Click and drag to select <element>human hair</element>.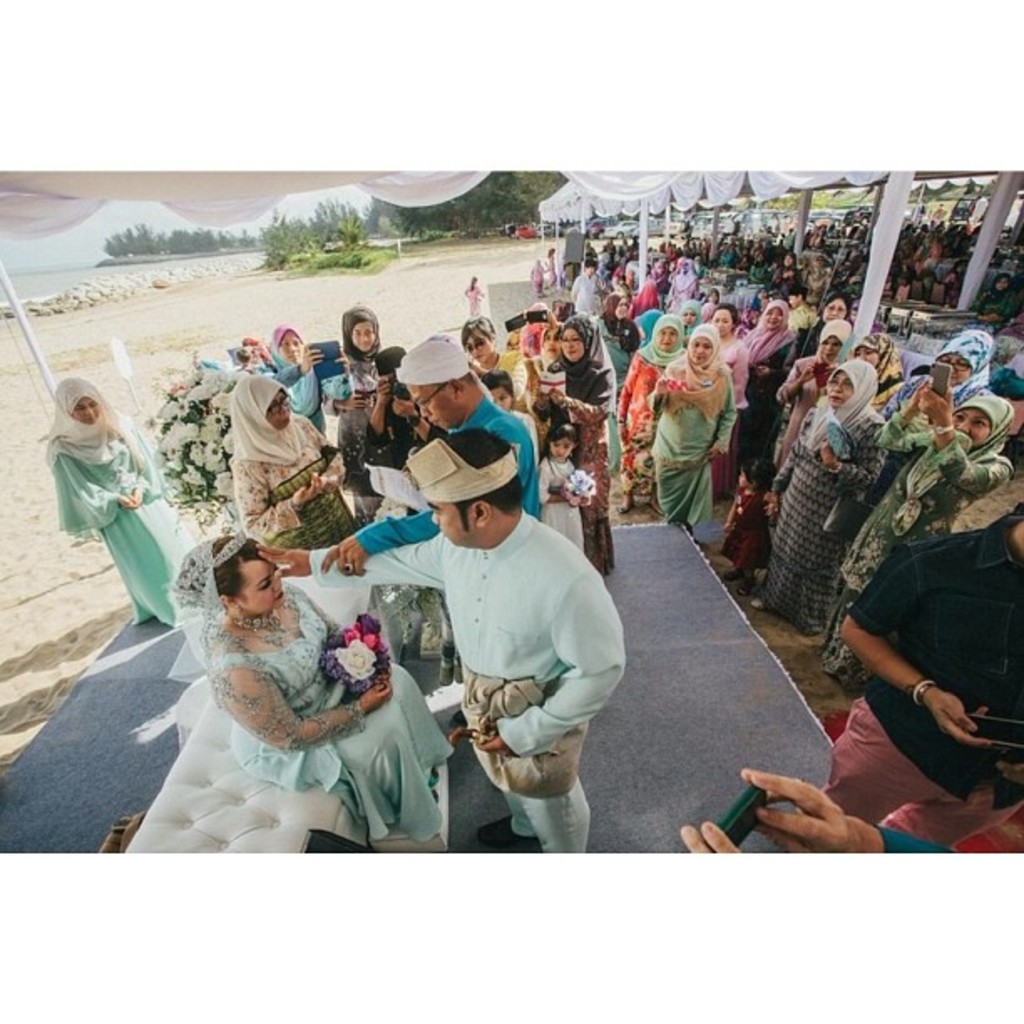
Selection: select_region(417, 425, 534, 535).
